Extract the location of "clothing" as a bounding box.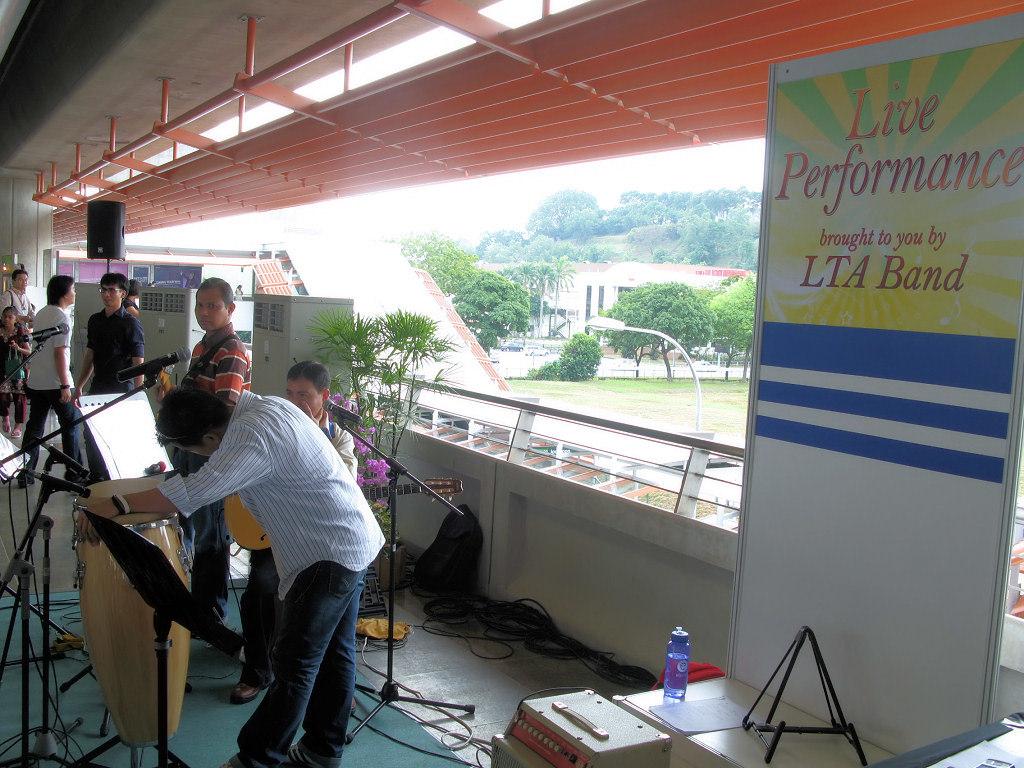
{"left": 85, "top": 307, "right": 149, "bottom": 476}.
